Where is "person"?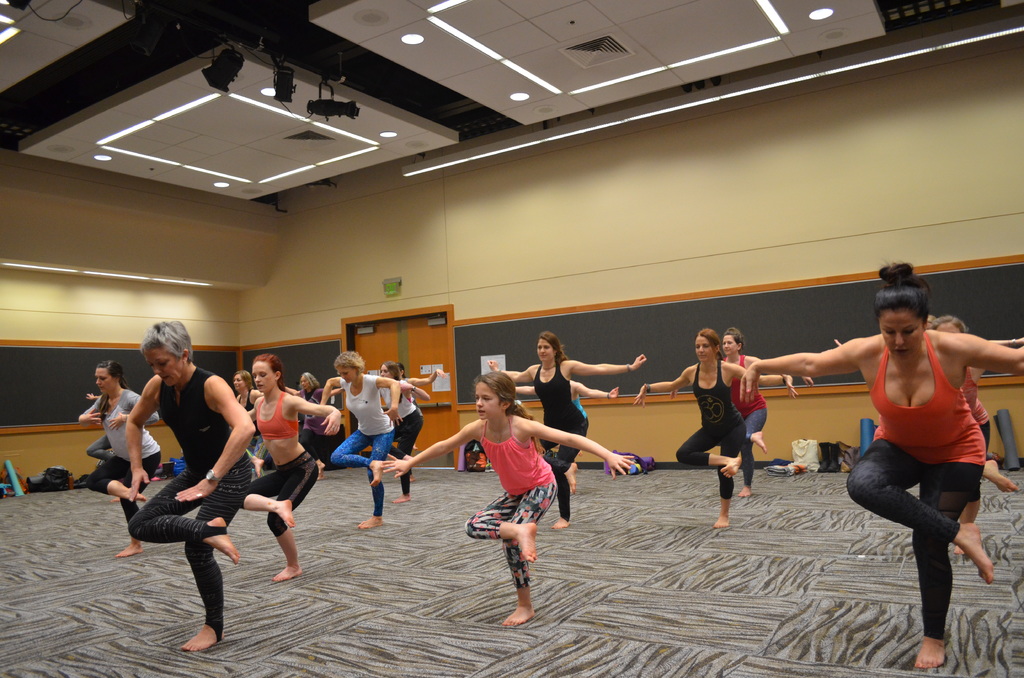
rect(77, 357, 164, 560).
